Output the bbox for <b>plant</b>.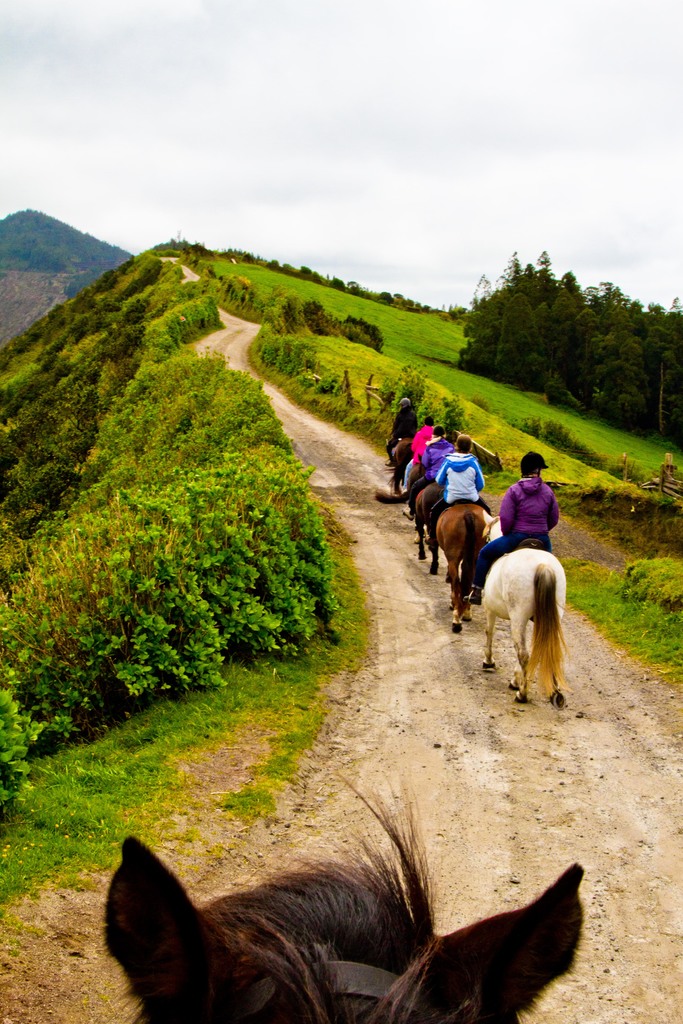
0:348:276:819.
